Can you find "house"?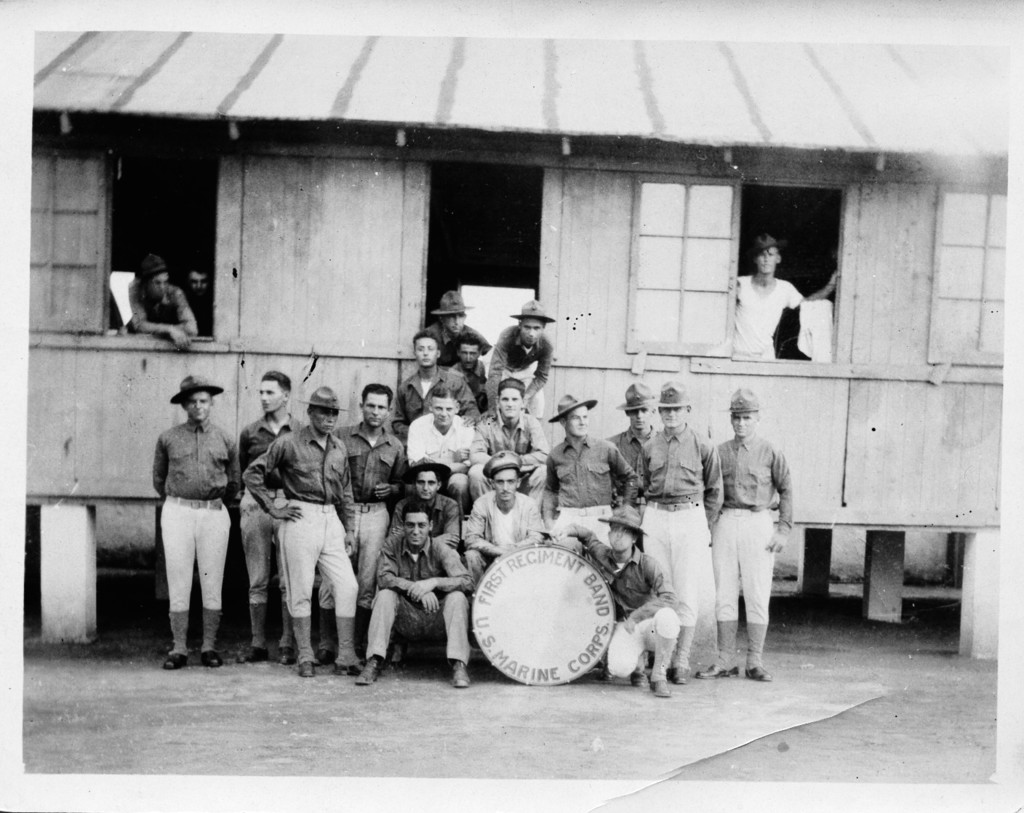
Yes, bounding box: select_region(25, 30, 999, 626).
